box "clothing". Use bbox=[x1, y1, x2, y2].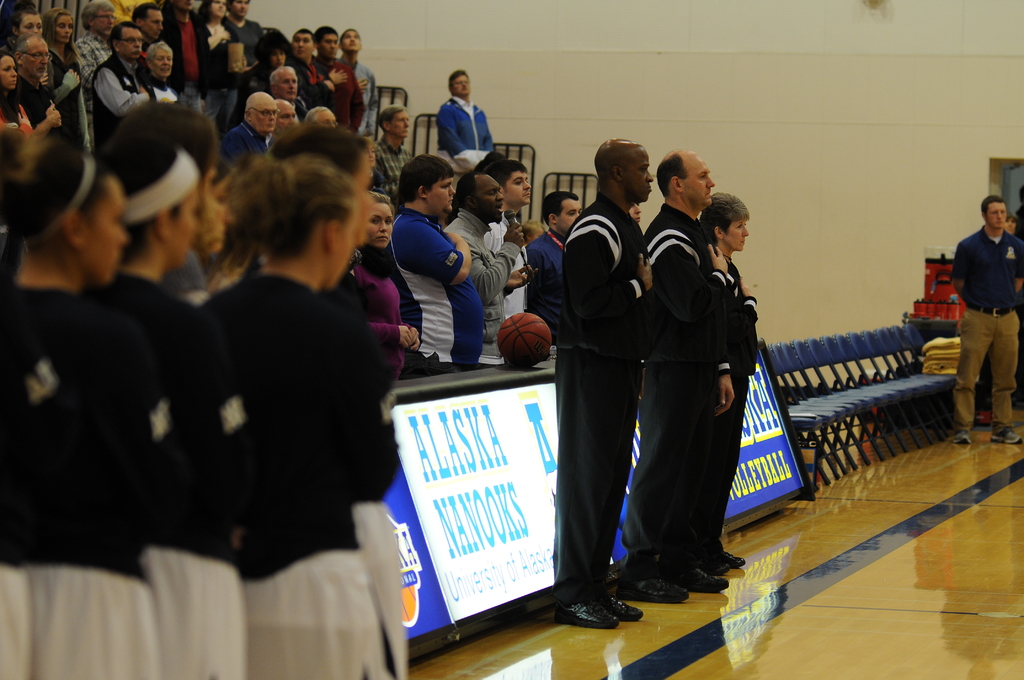
bbox=[125, 78, 174, 104].
